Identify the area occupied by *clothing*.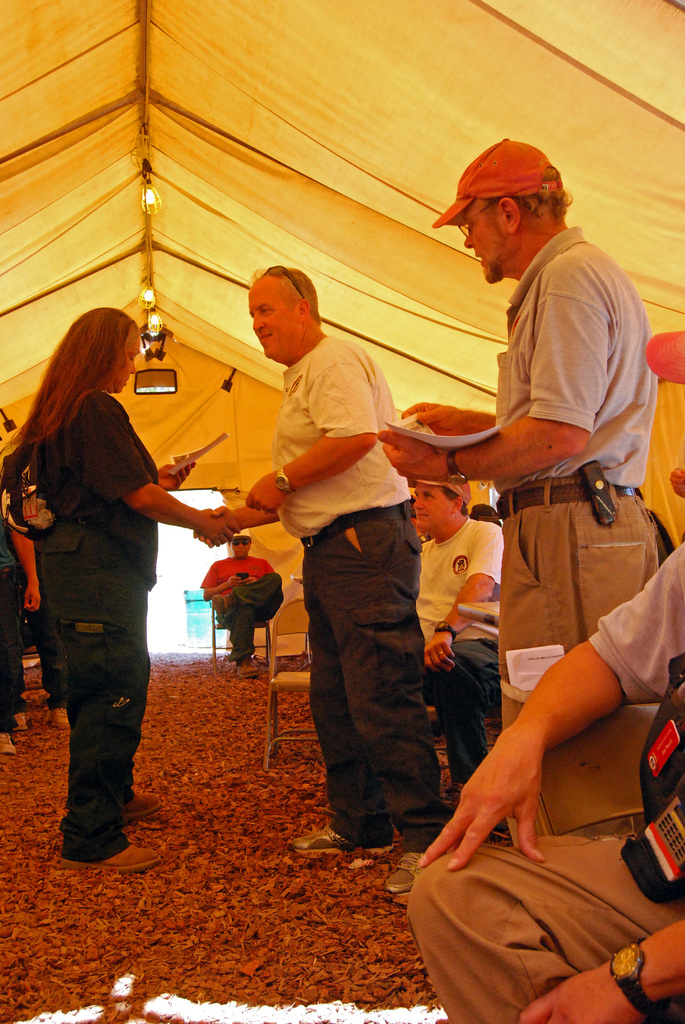
Area: <box>263,301,452,844</box>.
